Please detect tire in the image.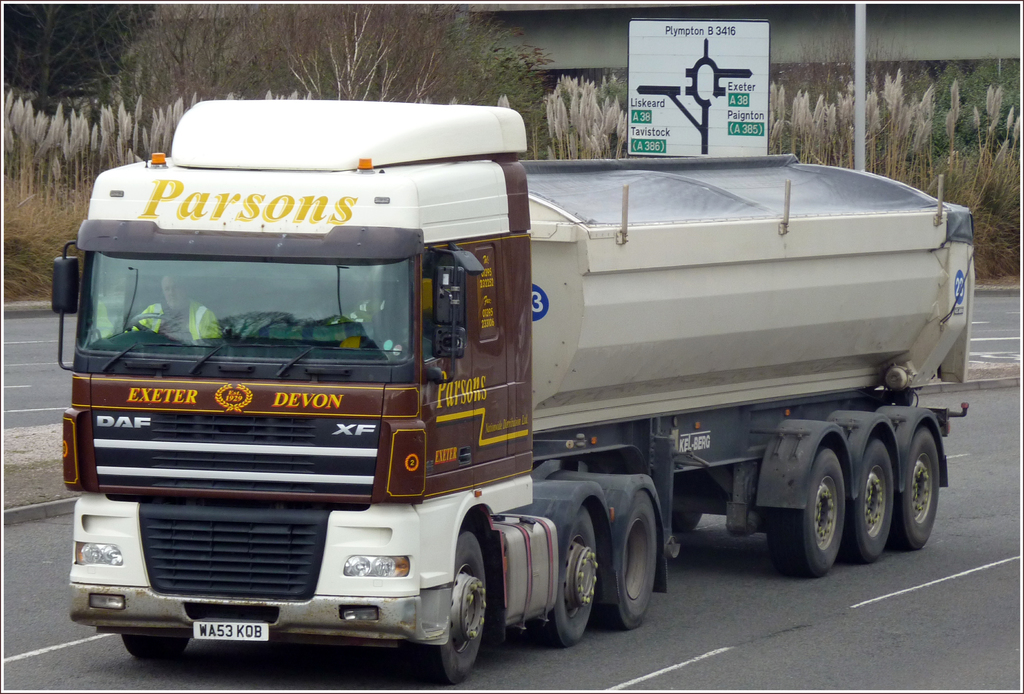
l=834, t=434, r=892, b=566.
